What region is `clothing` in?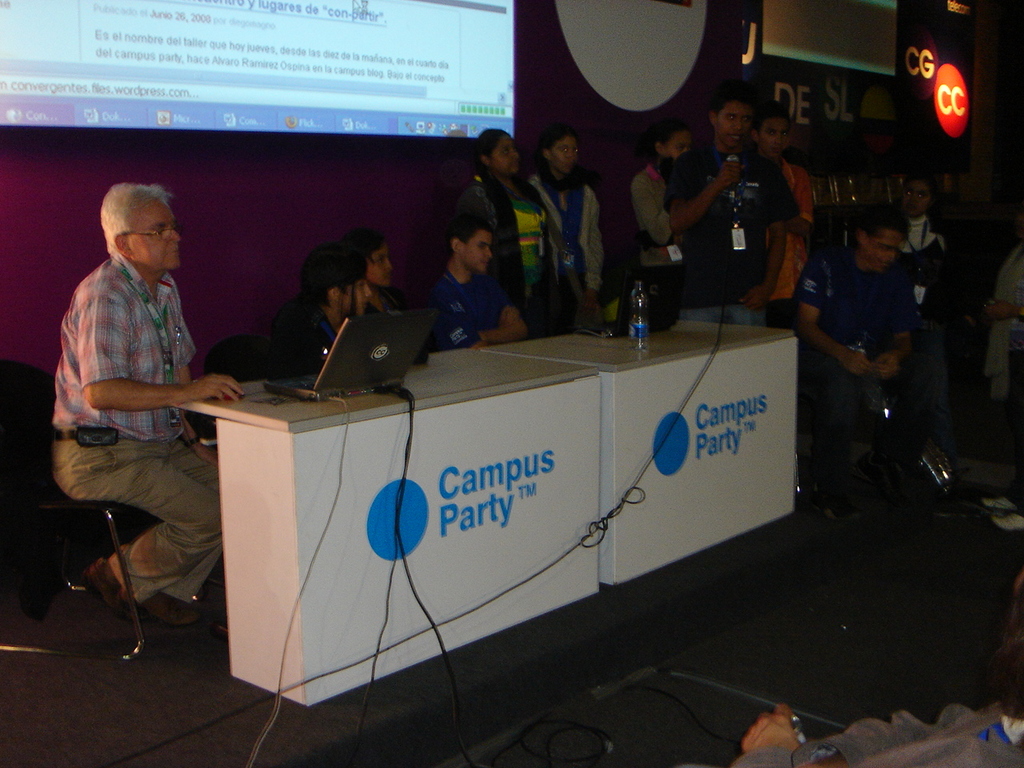
bbox(699, 137, 793, 330).
